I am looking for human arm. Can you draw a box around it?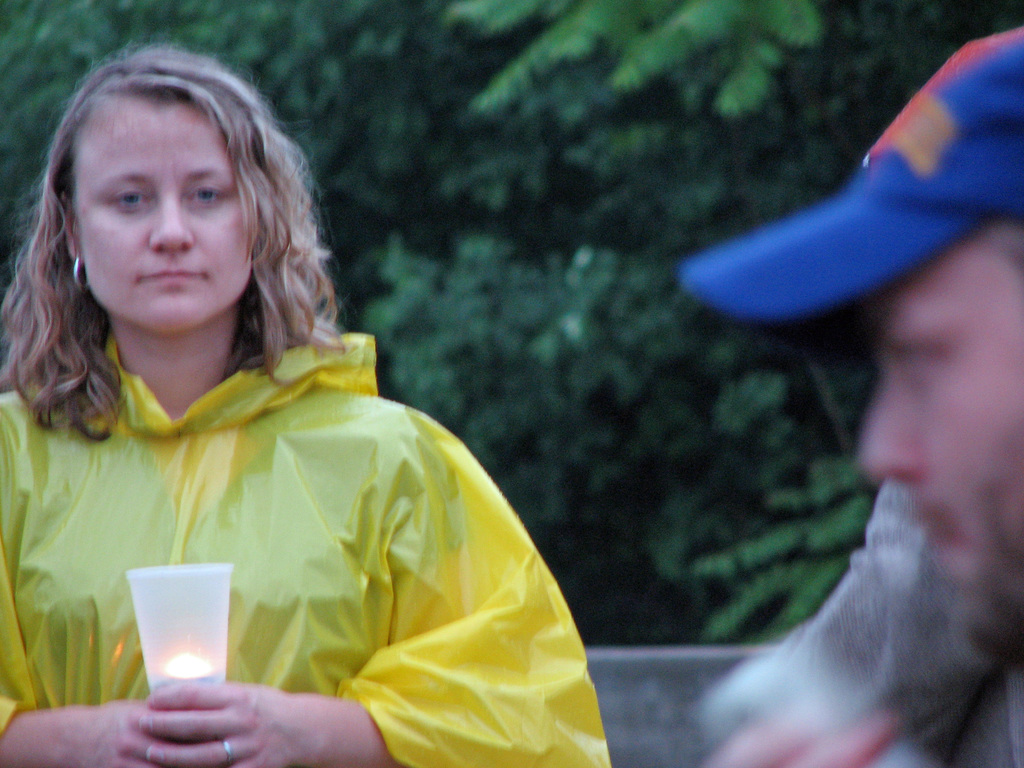
Sure, the bounding box is [696, 477, 1014, 767].
